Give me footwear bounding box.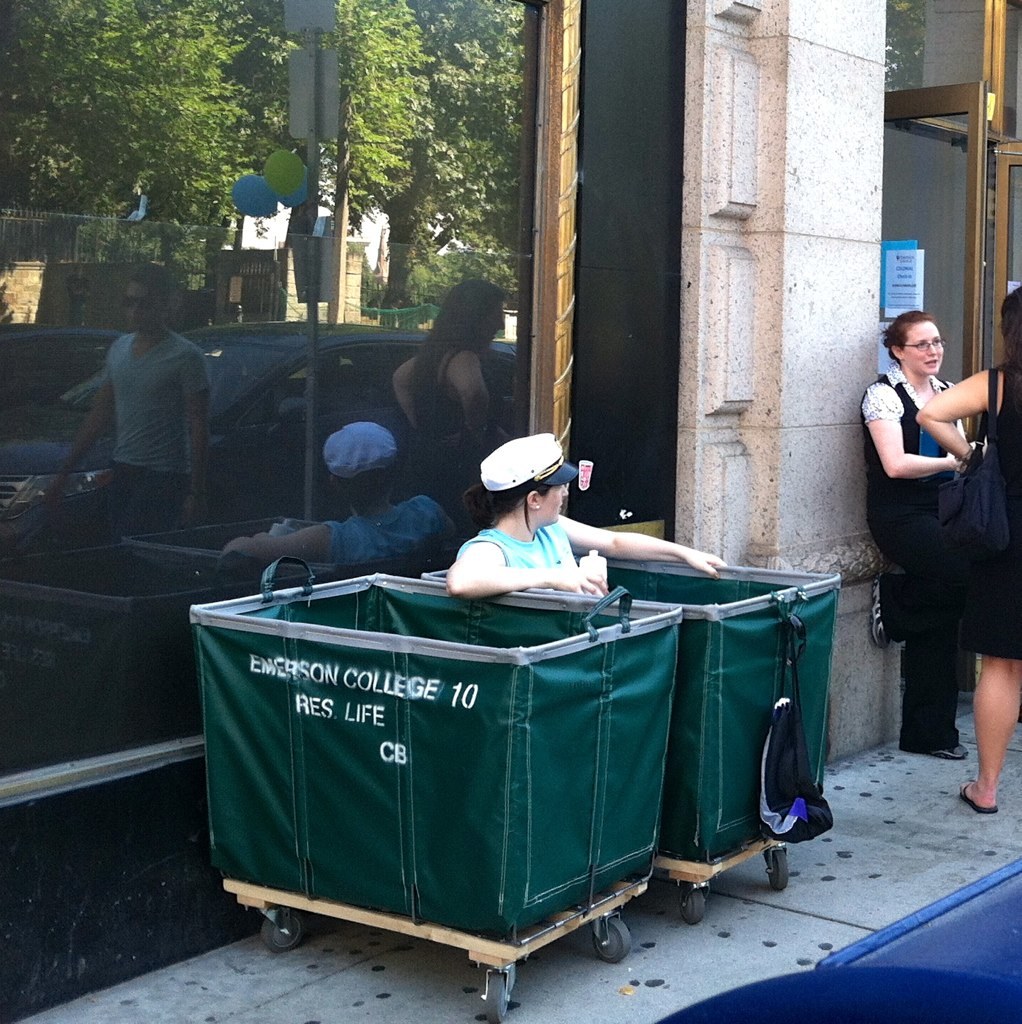
l=925, t=738, r=961, b=758.
